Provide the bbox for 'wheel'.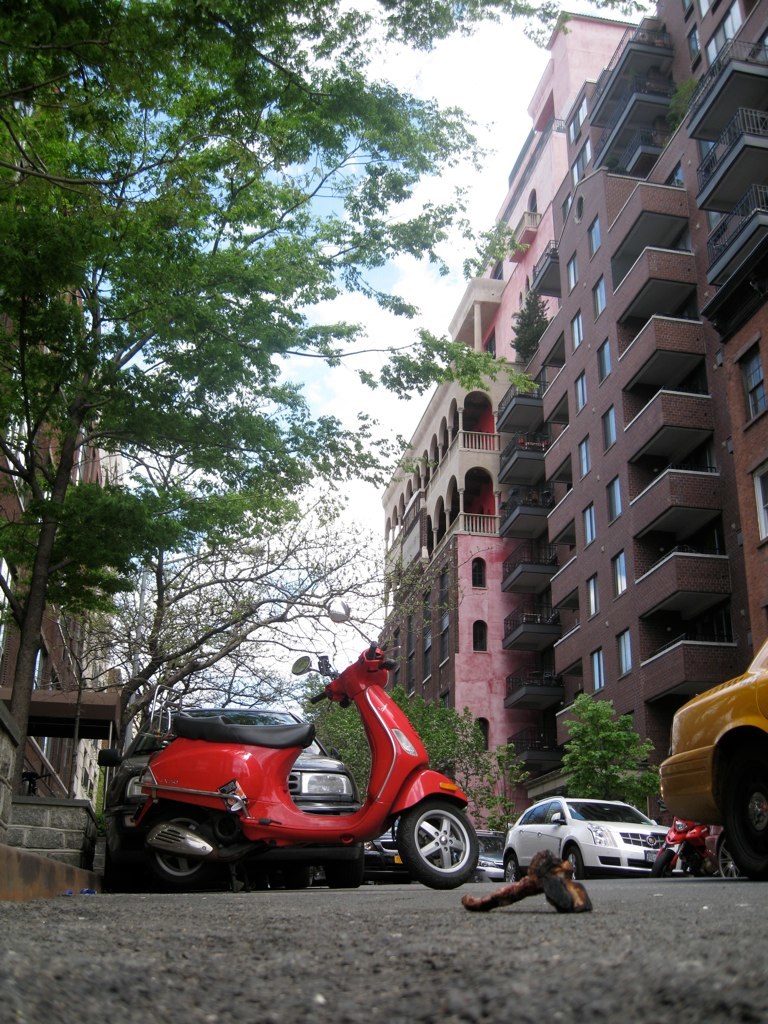
145, 809, 213, 889.
